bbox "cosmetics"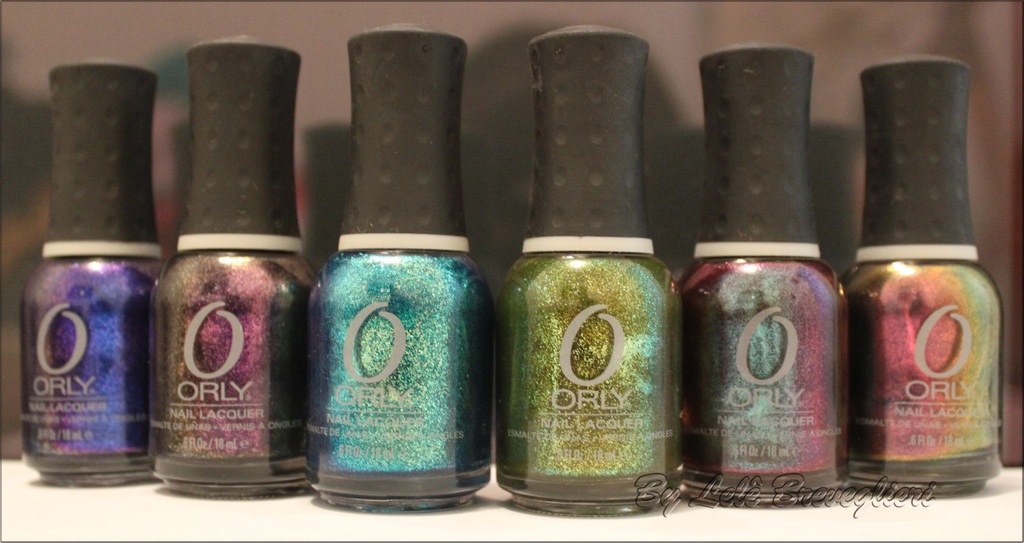
pyautogui.locateOnScreen(842, 51, 1007, 493)
